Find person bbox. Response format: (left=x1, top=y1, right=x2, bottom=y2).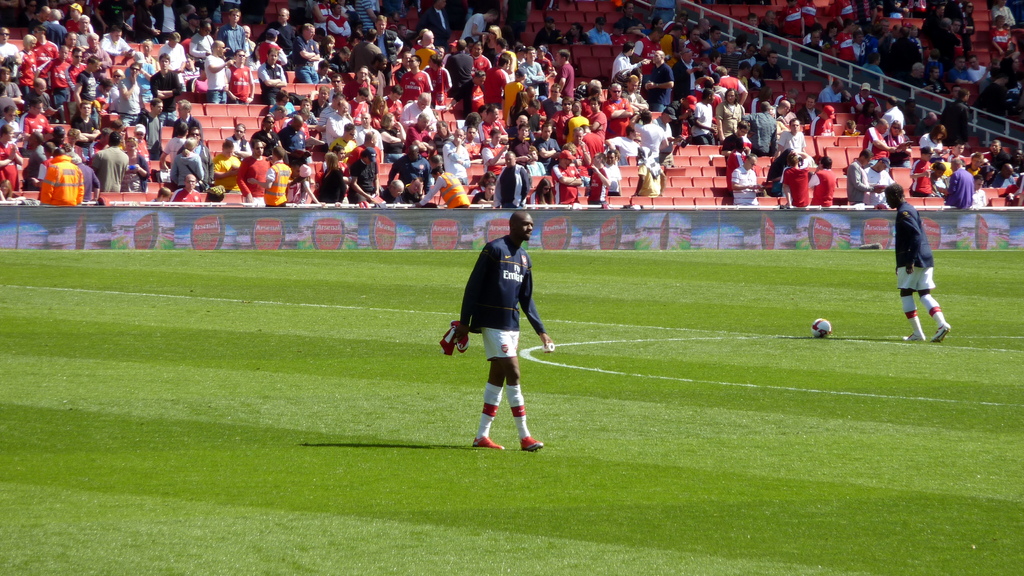
(left=401, top=176, right=425, bottom=204).
